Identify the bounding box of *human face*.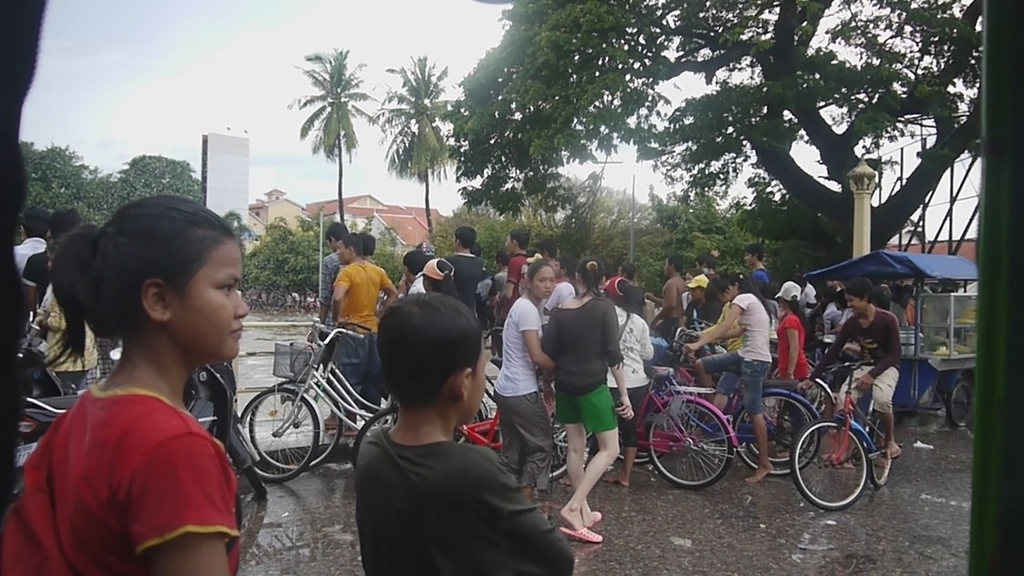
(left=531, top=264, right=555, bottom=297).
